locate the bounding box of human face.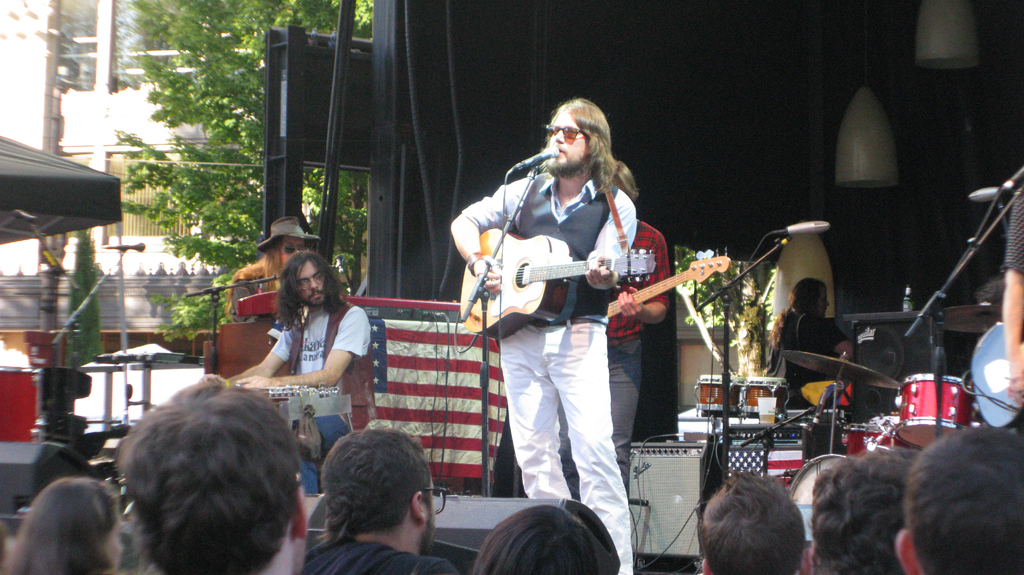
Bounding box: crop(296, 259, 324, 306).
